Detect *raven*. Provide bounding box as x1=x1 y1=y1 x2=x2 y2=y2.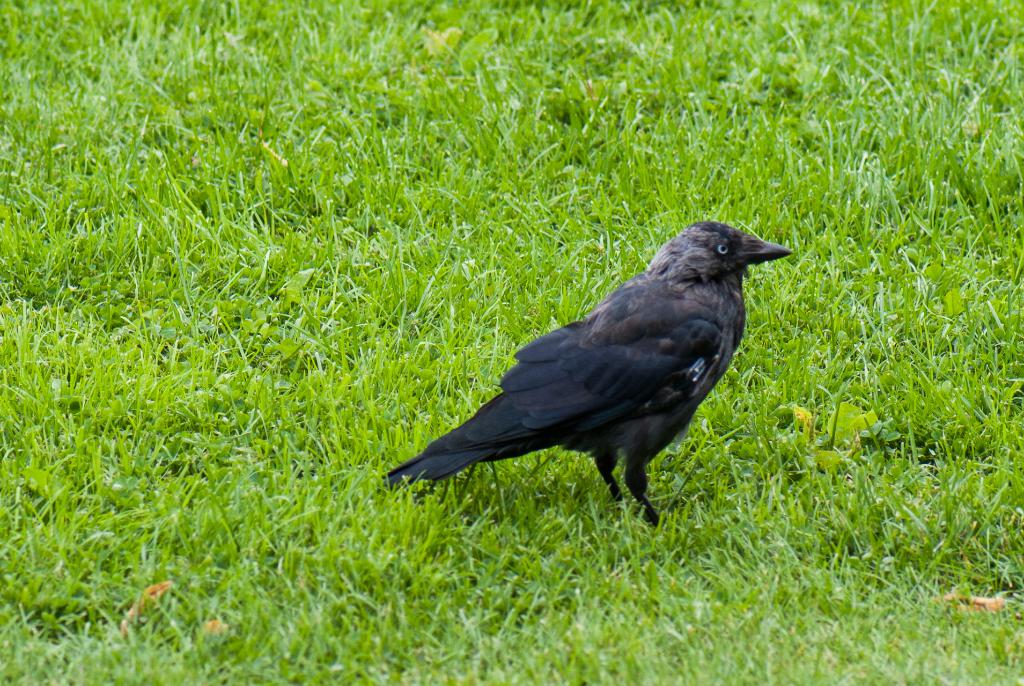
x1=365 y1=209 x2=806 y2=539.
